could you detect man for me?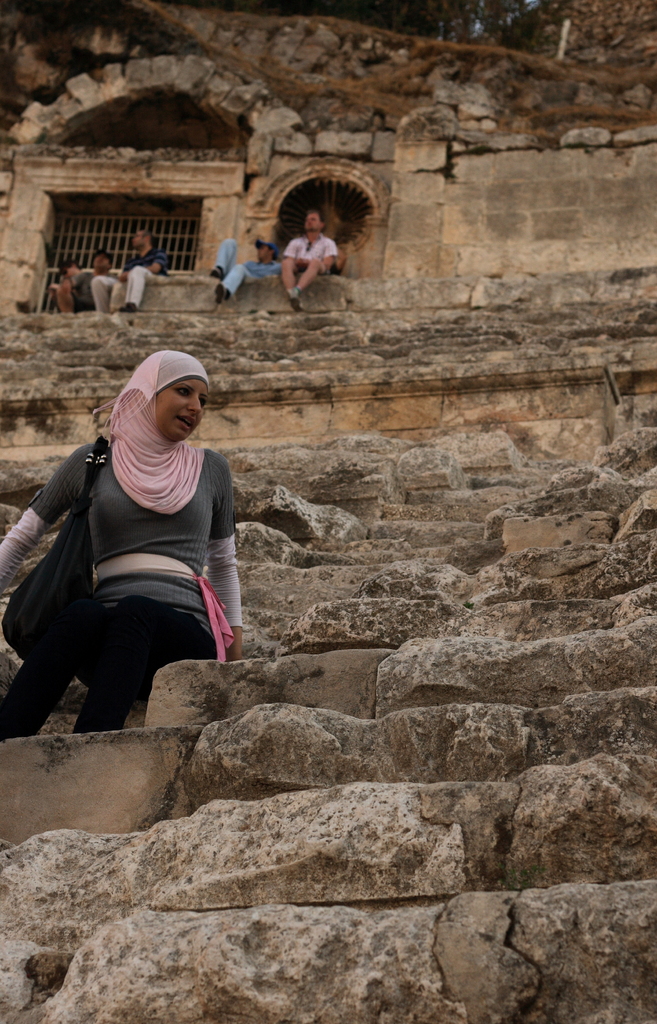
Detection result: detection(209, 238, 281, 300).
